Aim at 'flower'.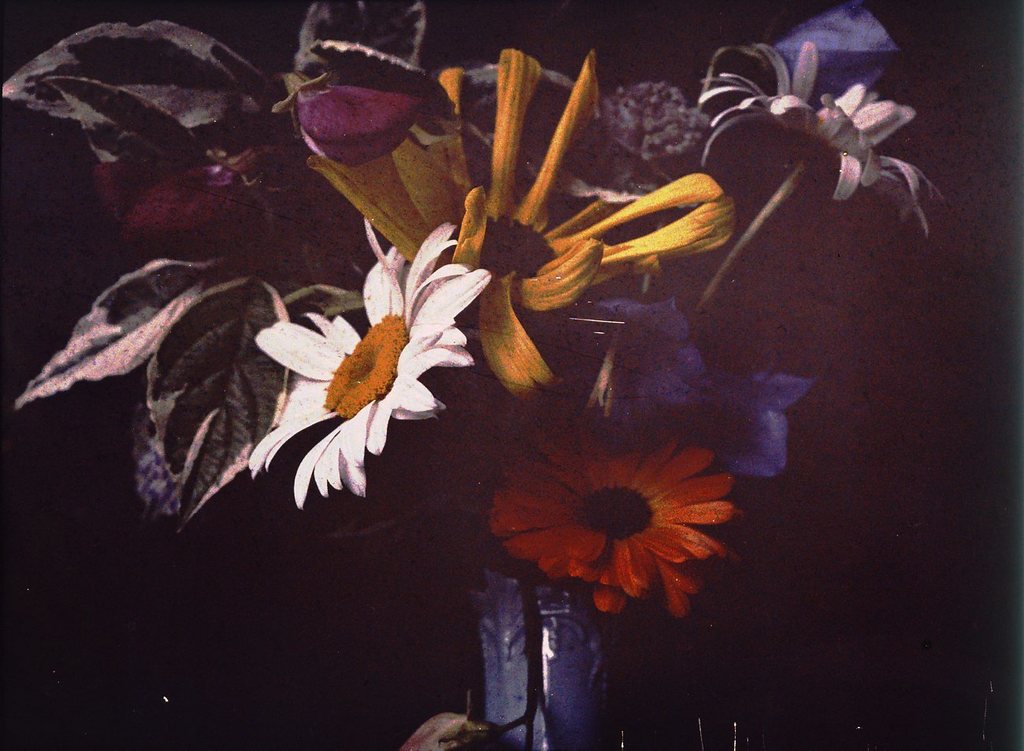
Aimed at <box>314,48,741,394</box>.
